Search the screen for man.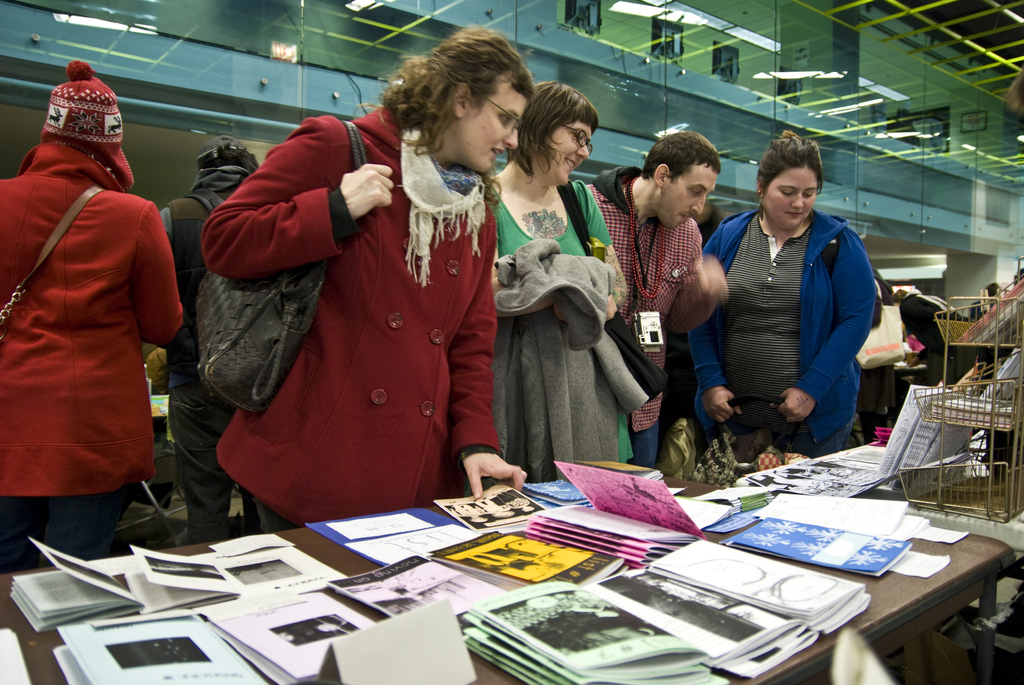
Found at {"x1": 157, "y1": 133, "x2": 324, "y2": 540}.
